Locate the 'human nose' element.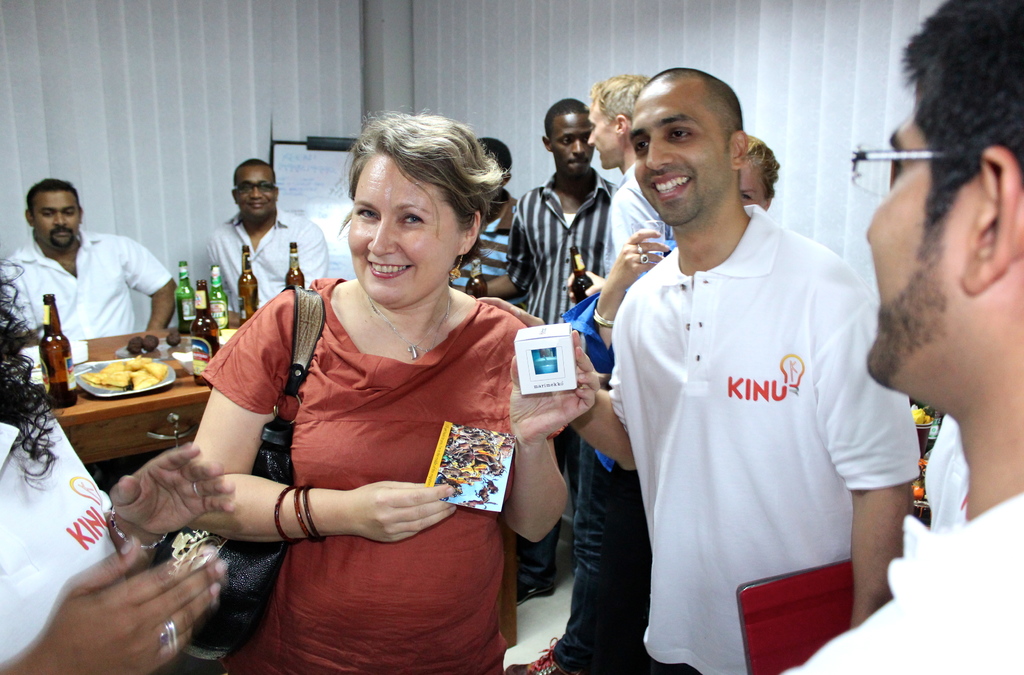
Element bbox: (54,213,66,227).
